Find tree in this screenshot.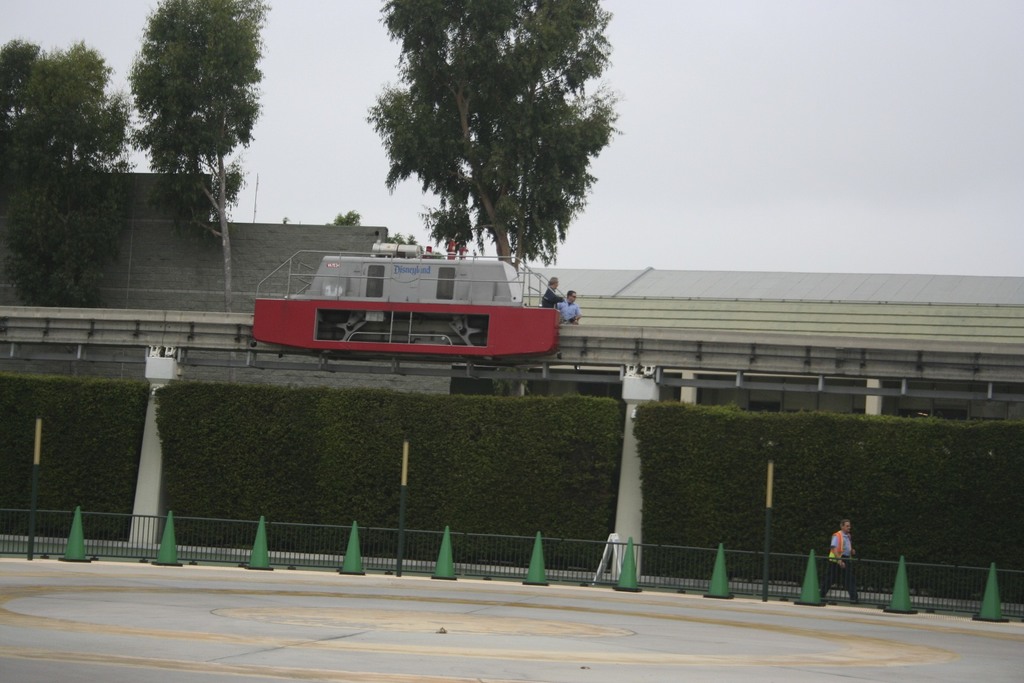
The bounding box for tree is left=388, top=224, right=426, bottom=247.
